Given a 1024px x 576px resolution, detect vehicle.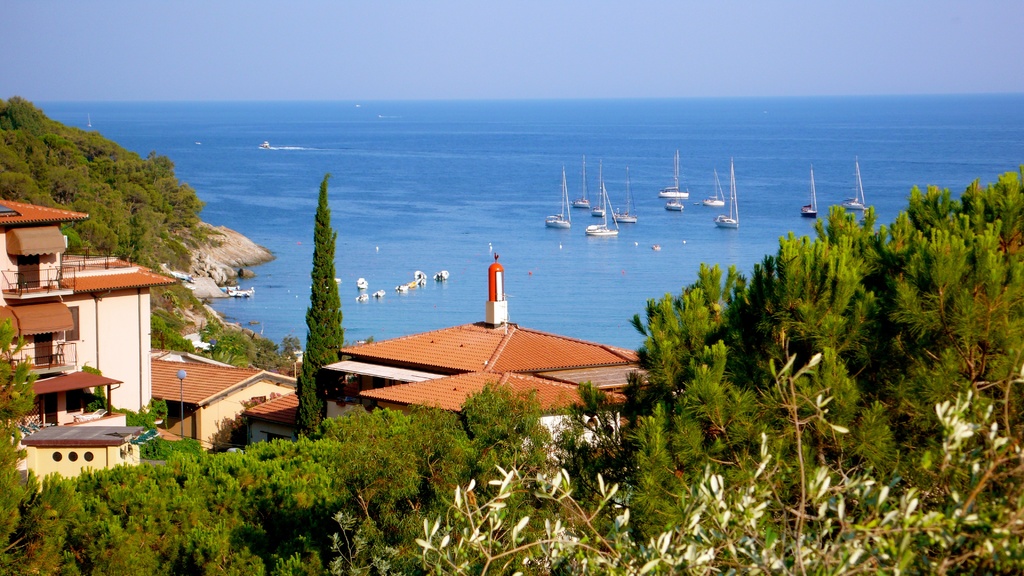
x1=543, y1=163, x2=570, y2=228.
